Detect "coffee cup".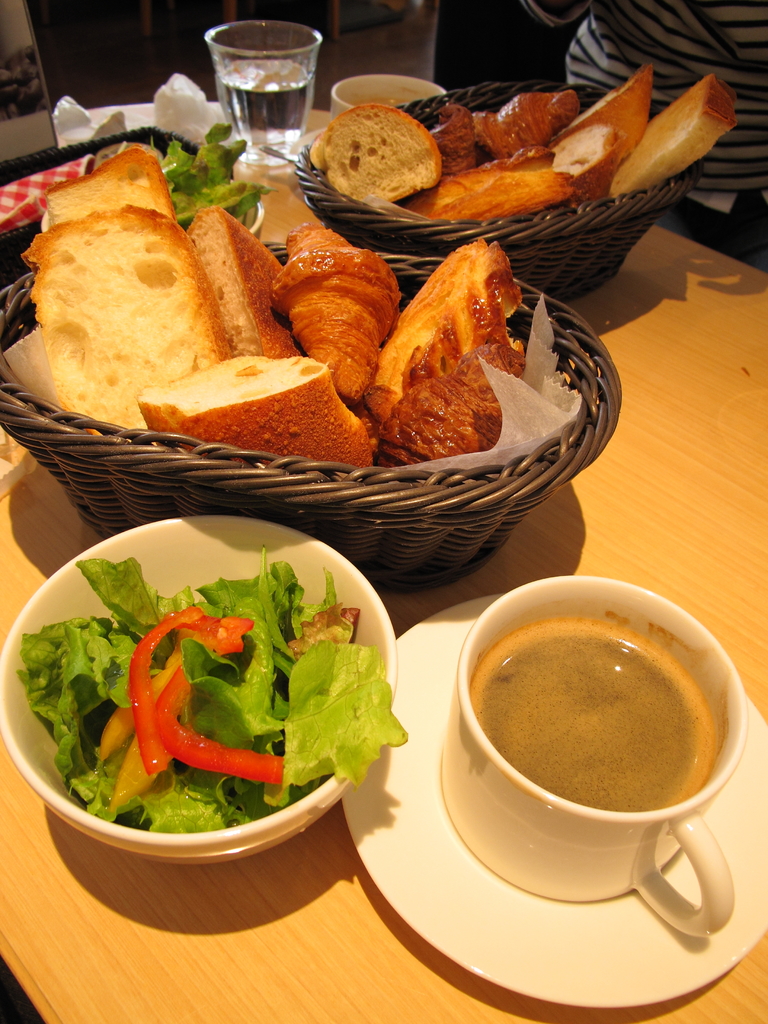
Detected at {"left": 432, "top": 573, "right": 752, "bottom": 937}.
